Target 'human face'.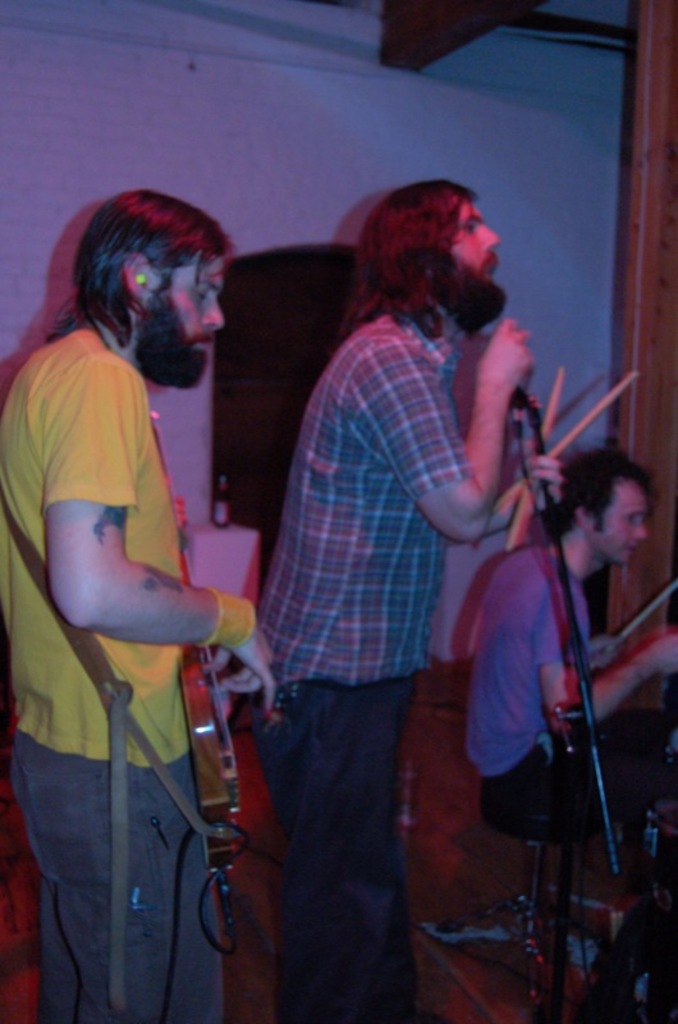
Target region: box=[141, 247, 229, 390].
